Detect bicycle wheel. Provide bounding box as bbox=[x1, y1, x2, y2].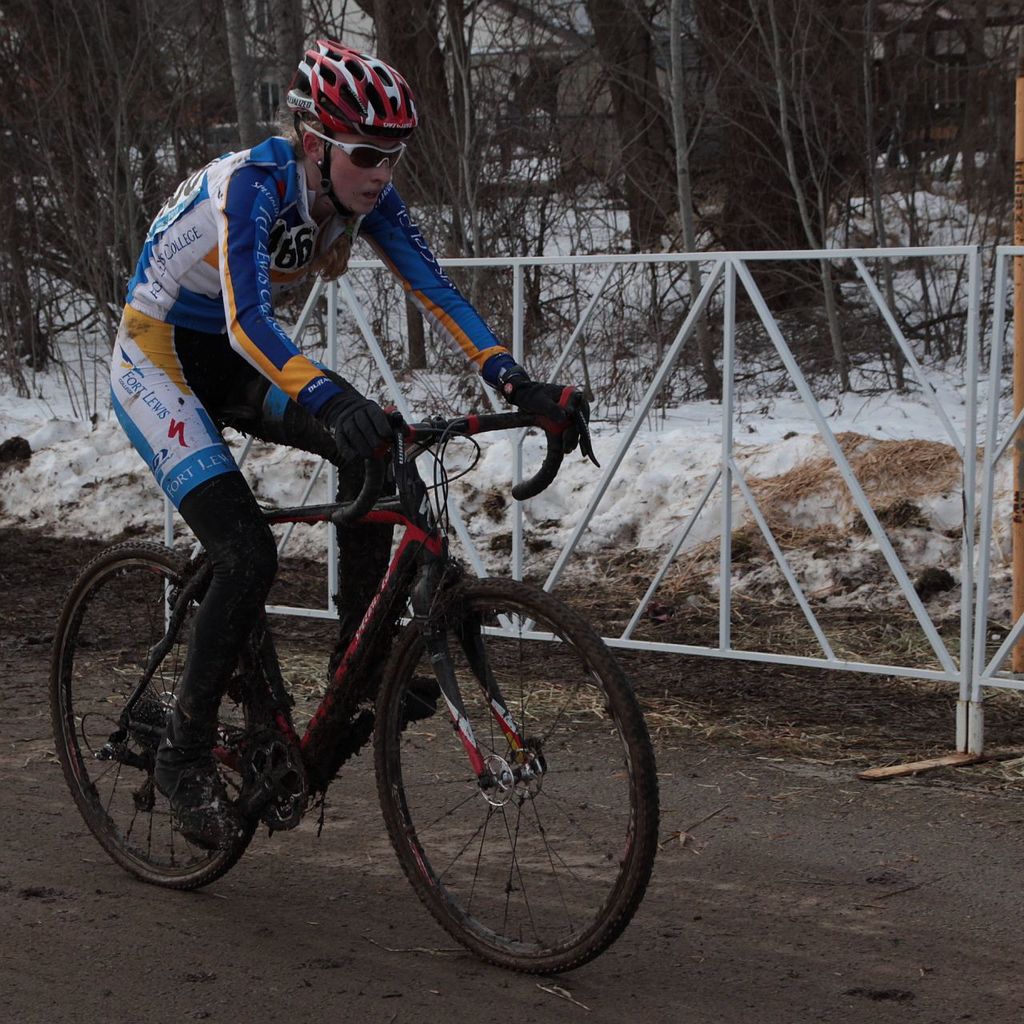
bbox=[353, 571, 663, 990].
